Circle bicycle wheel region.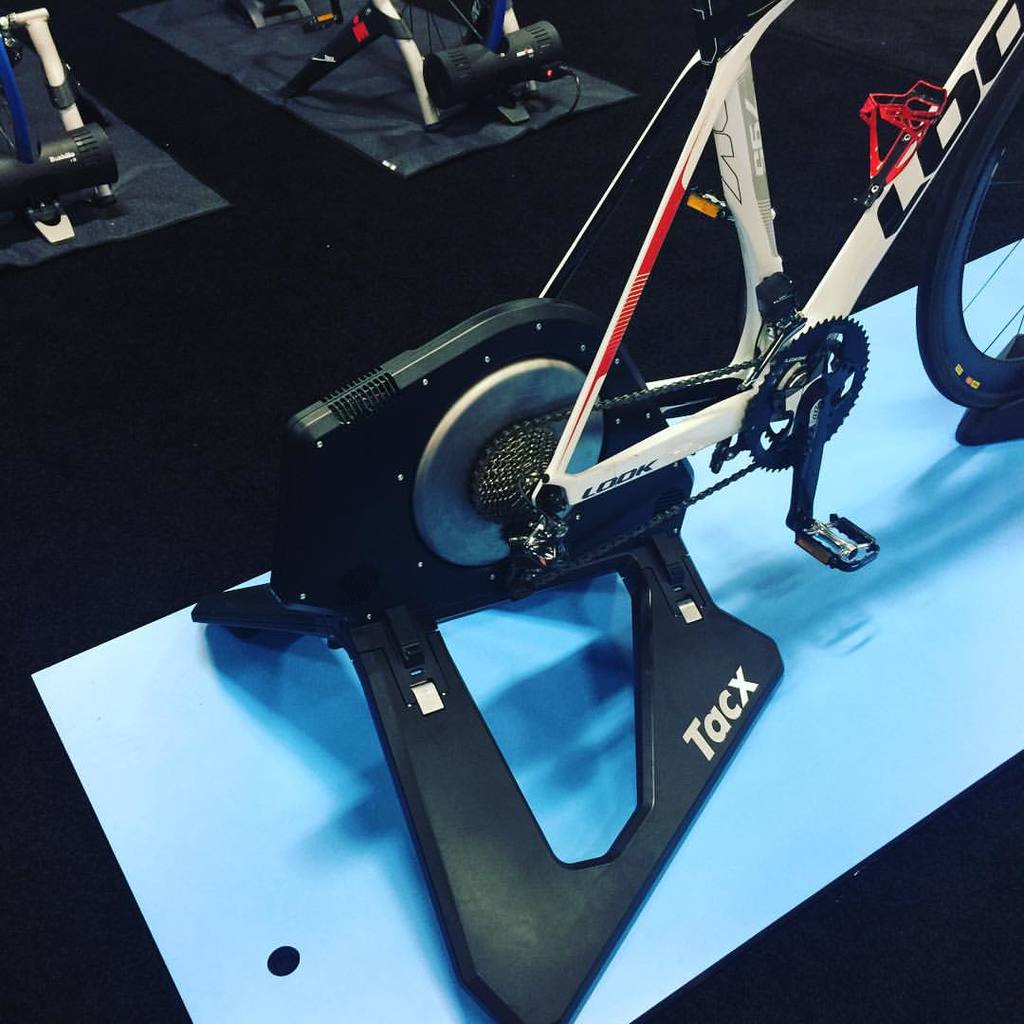
Region: 916 72 1023 411.
